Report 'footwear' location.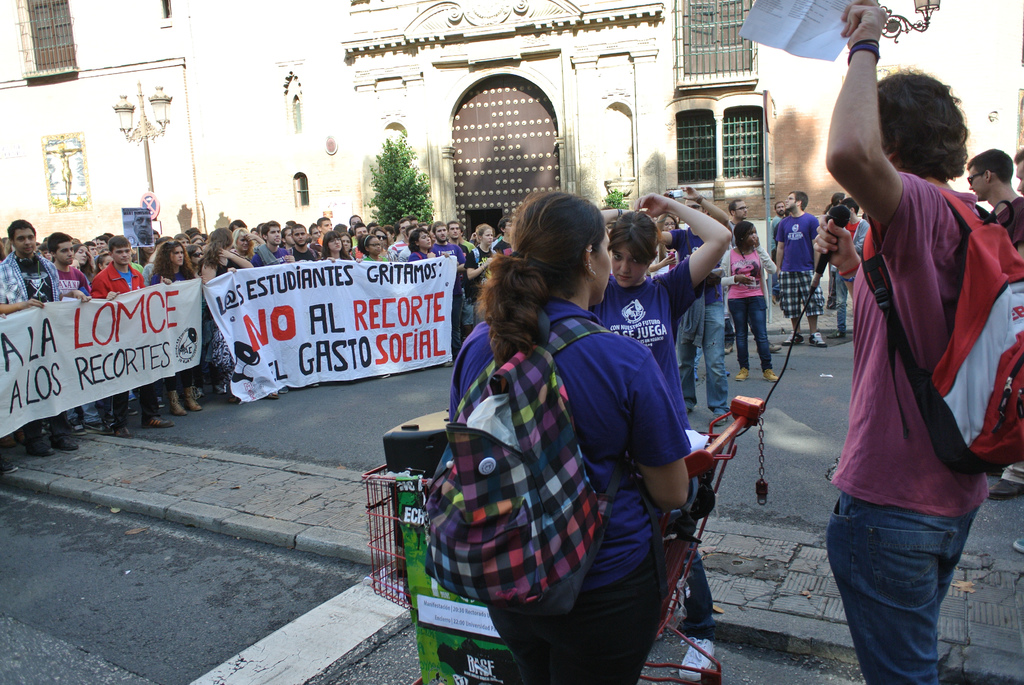
Report: 764,367,783,382.
